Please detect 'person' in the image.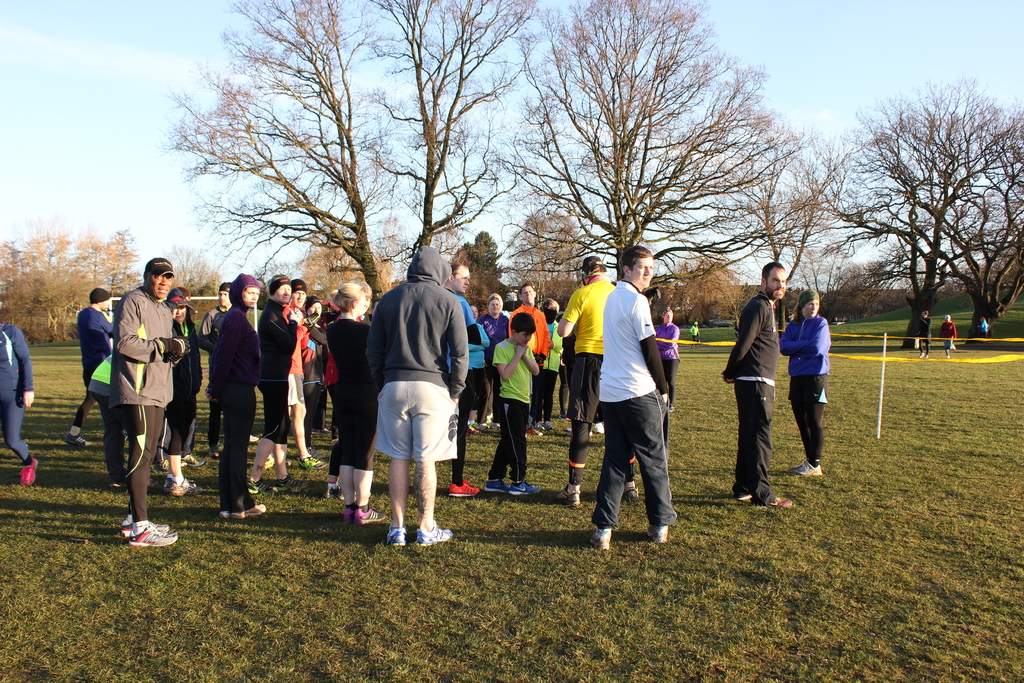
(0,322,39,488).
